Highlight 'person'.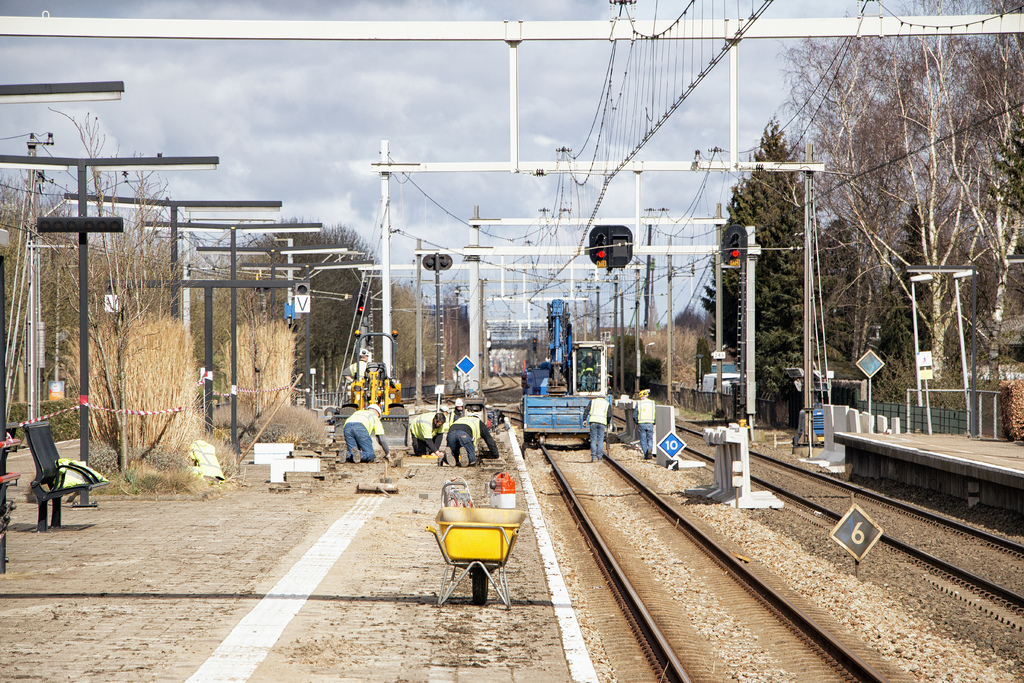
Highlighted region: x1=332 y1=402 x2=378 y2=482.
